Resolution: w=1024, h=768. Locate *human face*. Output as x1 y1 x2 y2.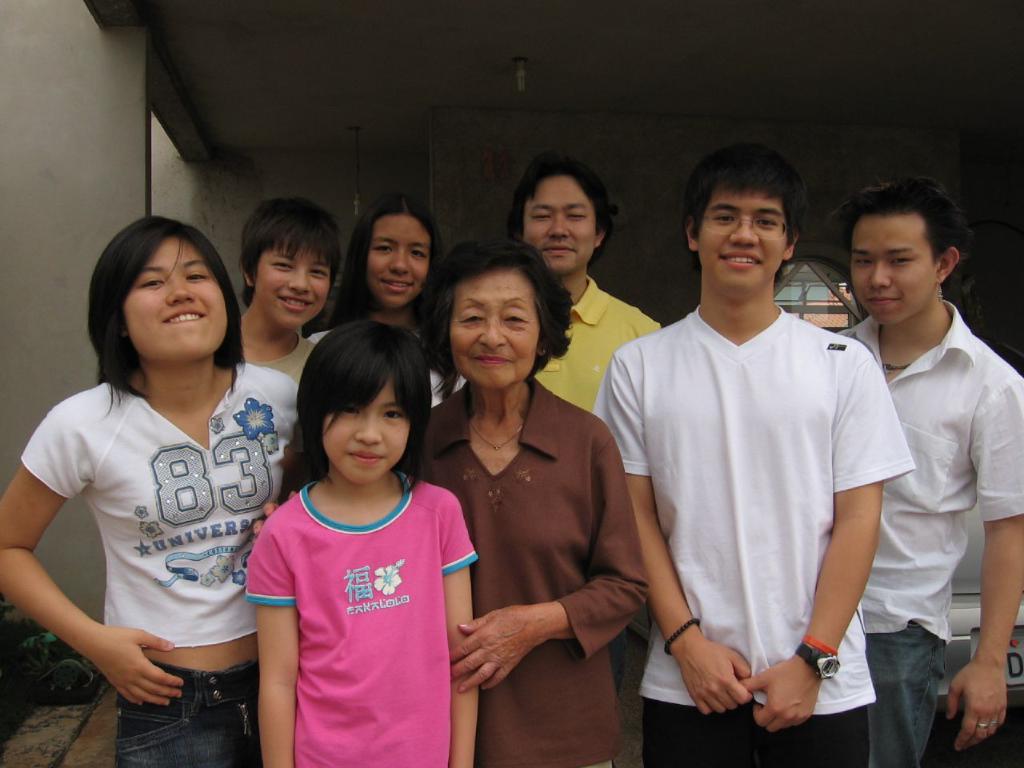
698 196 786 278.
